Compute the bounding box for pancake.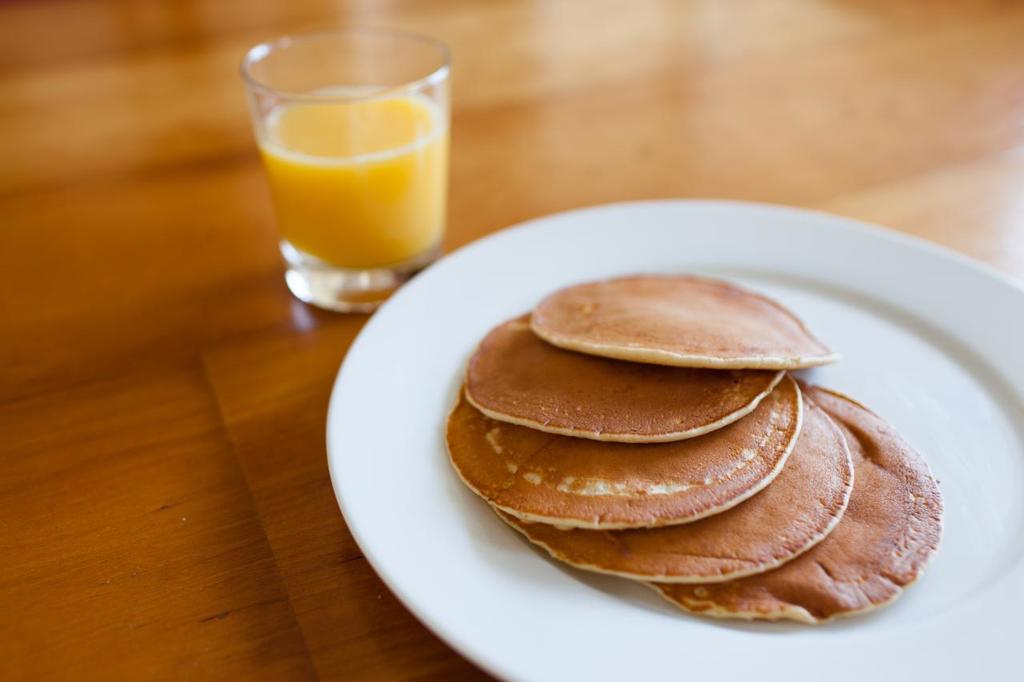
bbox=[655, 381, 945, 624].
